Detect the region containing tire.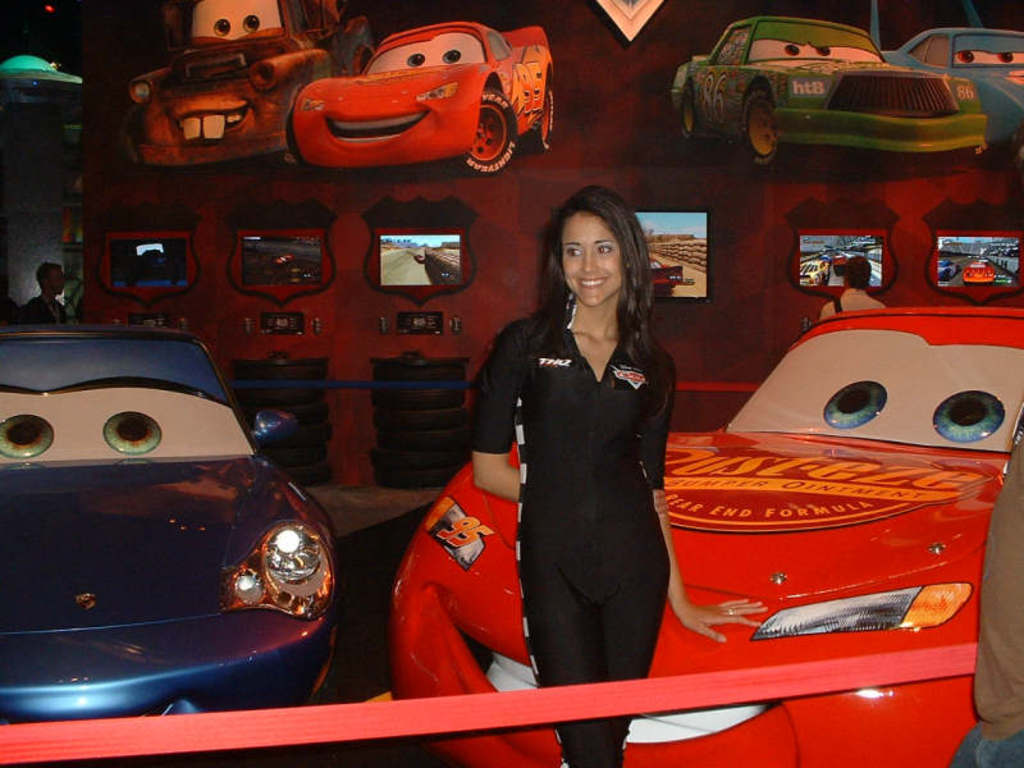
bbox=[736, 88, 781, 170].
